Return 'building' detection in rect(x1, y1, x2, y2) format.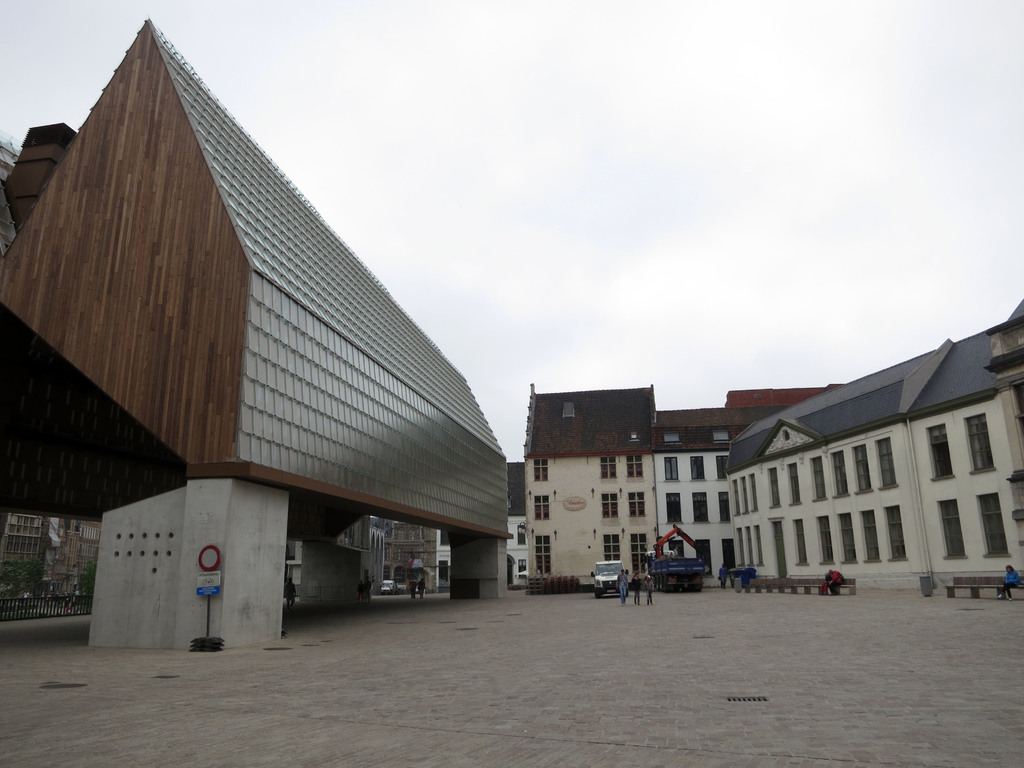
rect(3, 511, 48, 597).
